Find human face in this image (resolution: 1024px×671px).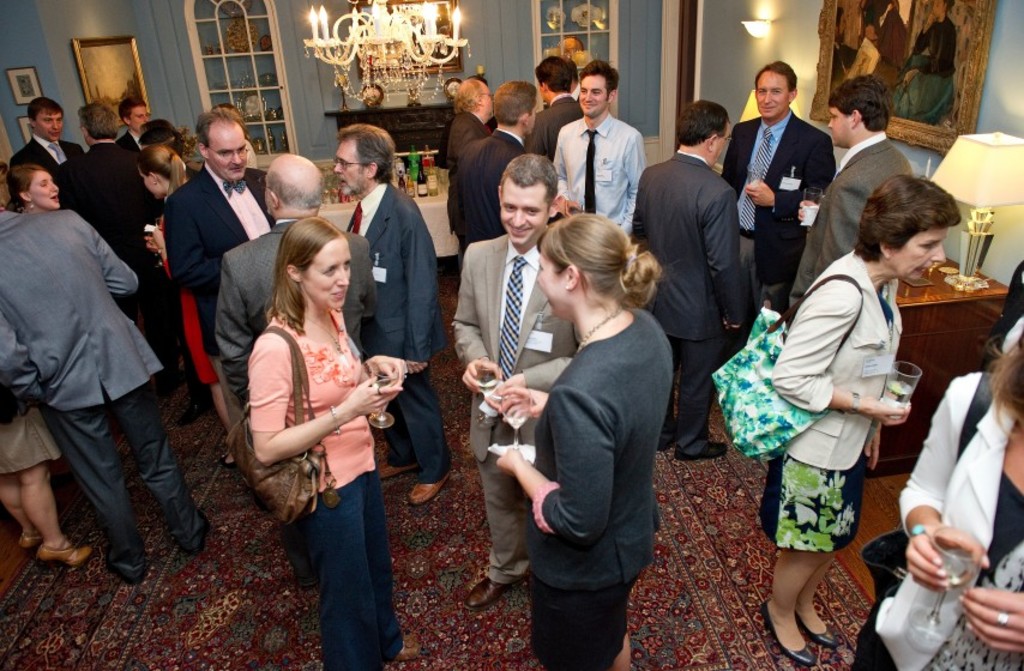
[42, 110, 64, 143].
